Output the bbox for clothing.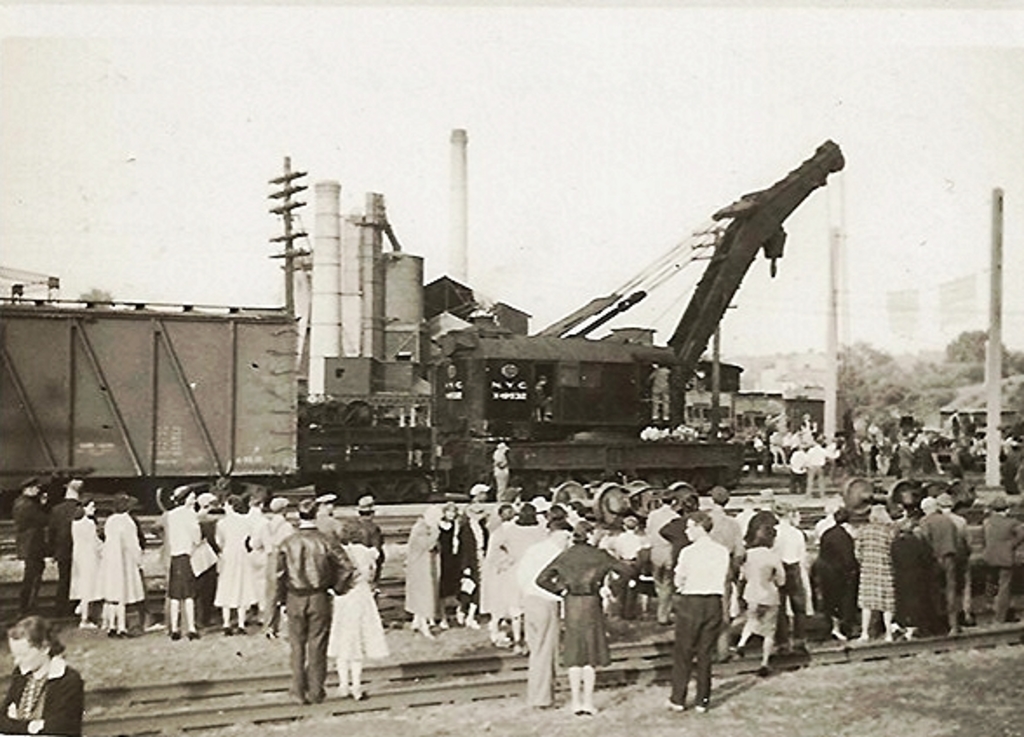
169, 507, 204, 601.
